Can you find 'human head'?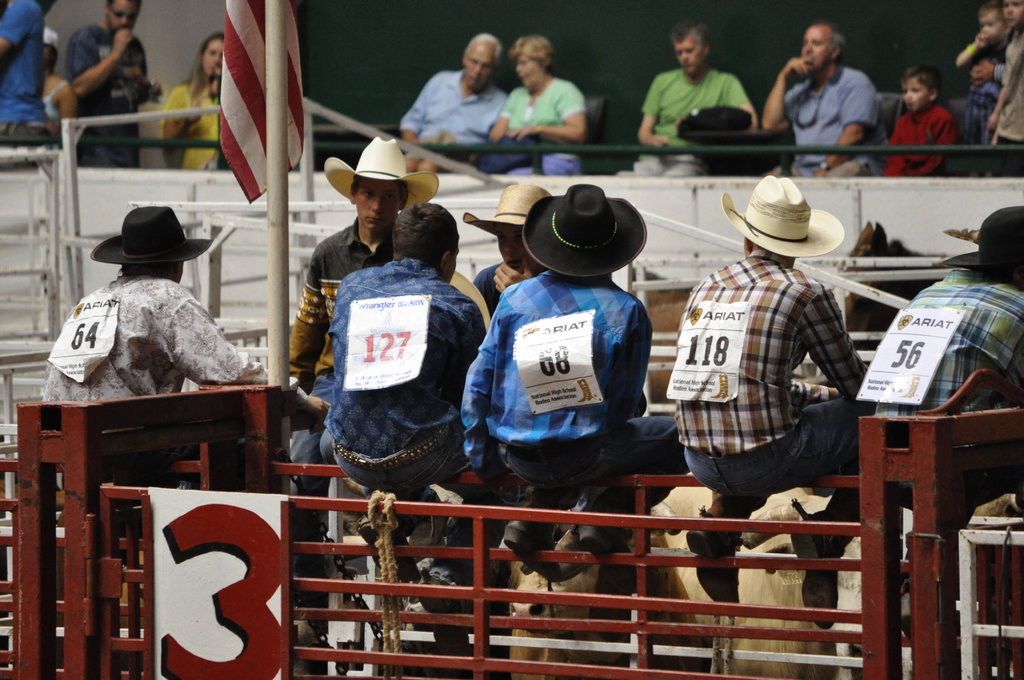
Yes, bounding box: (left=510, top=29, right=551, bottom=86).
